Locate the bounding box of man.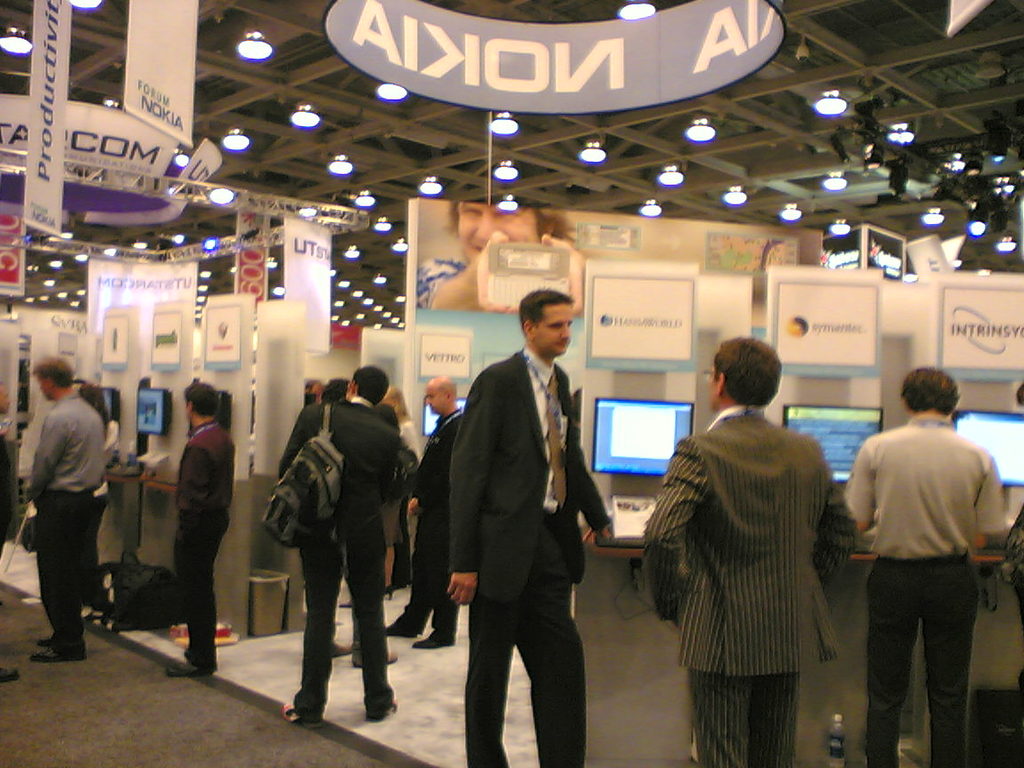
Bounding box: box=[640, 332, 854, 767].
